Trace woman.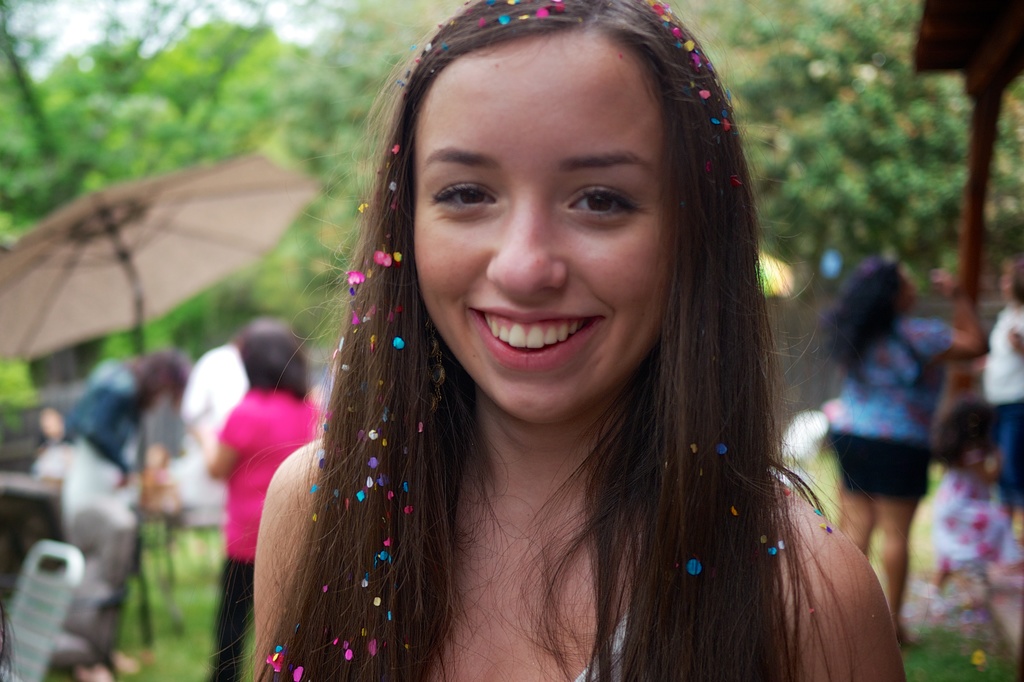
Traced to (246,0,931,681).
